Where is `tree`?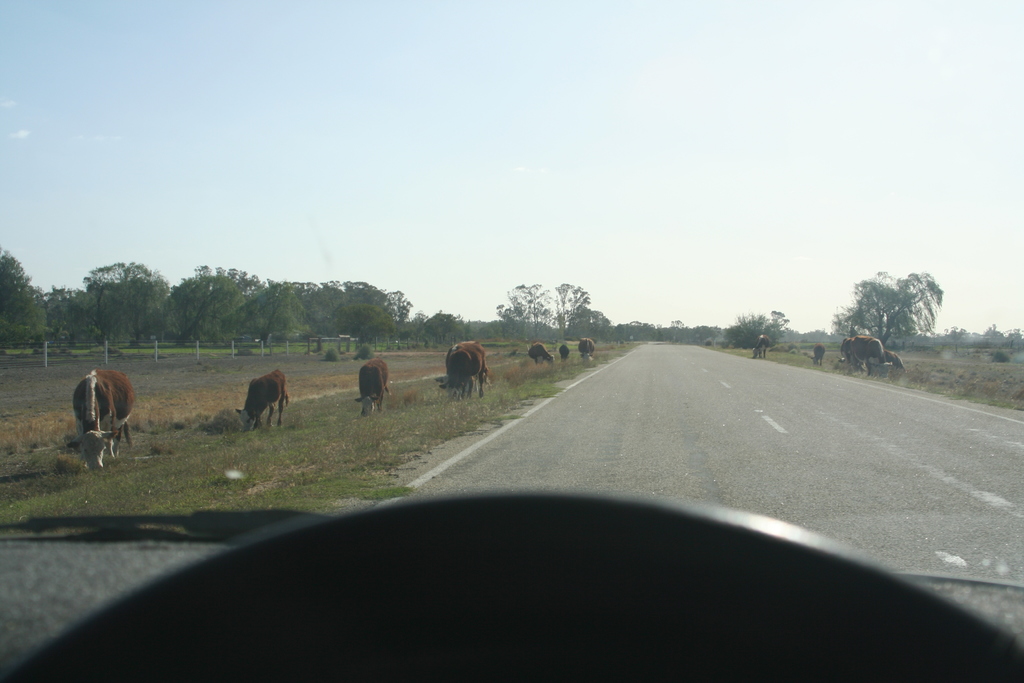
[x1=649, y1=323, x2=736, y2=342].
